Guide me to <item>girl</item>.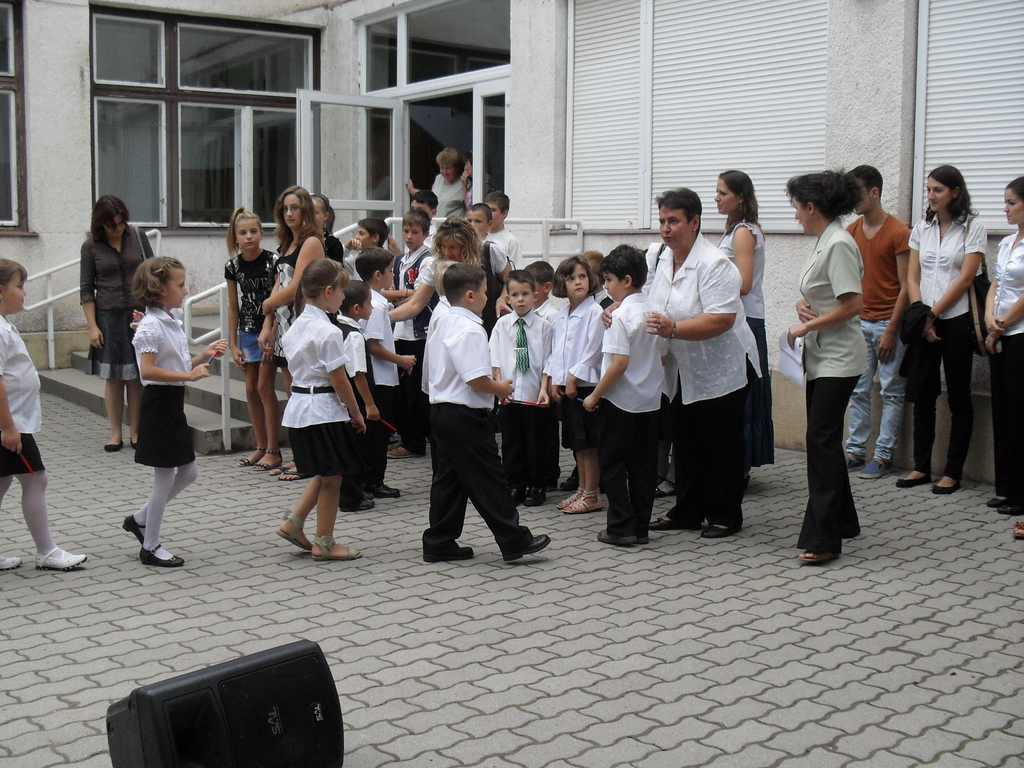
Guidance: <bbox>984, 181, 1023, 534</bbox>.
